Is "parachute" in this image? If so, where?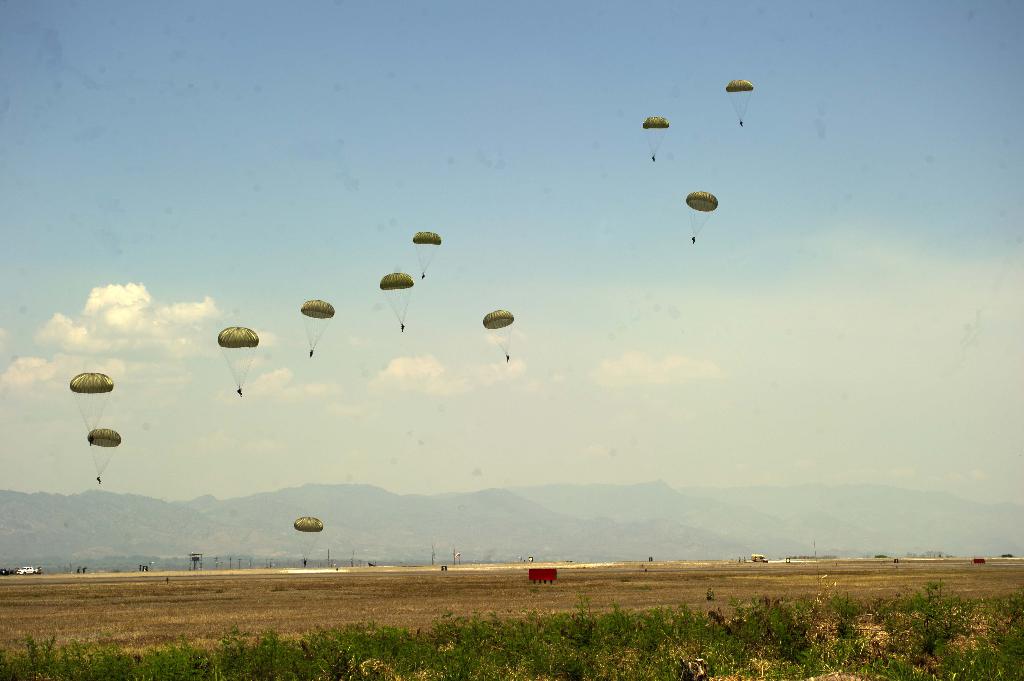
Yes, at (left=481, top=307, right=515, bottom=363).
